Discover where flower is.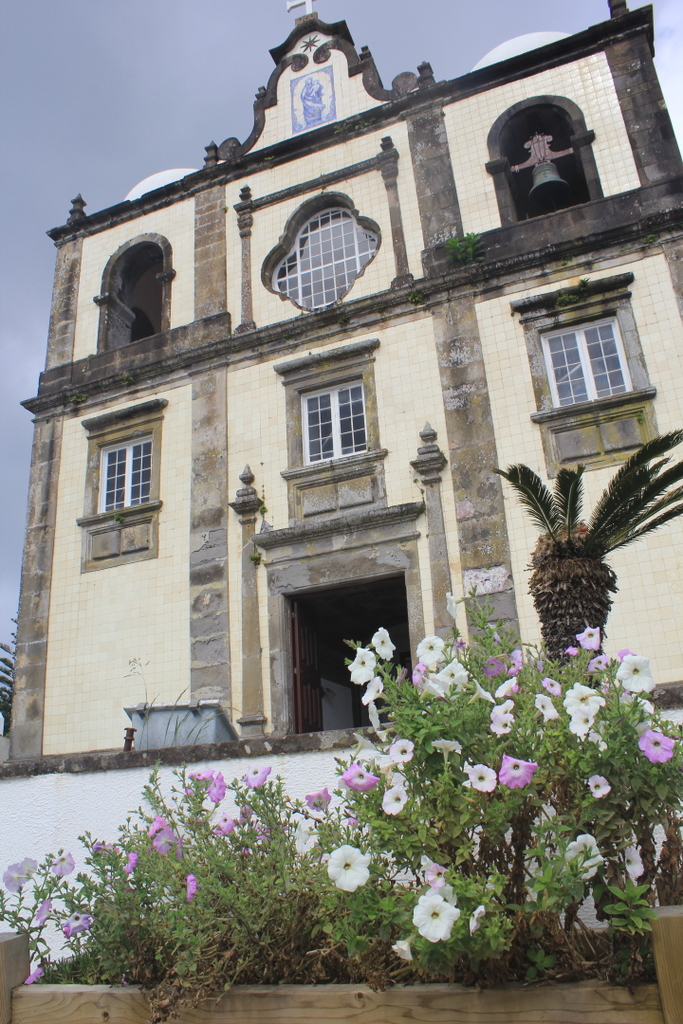
Discovered at locate(33, 894, 55, 926).
